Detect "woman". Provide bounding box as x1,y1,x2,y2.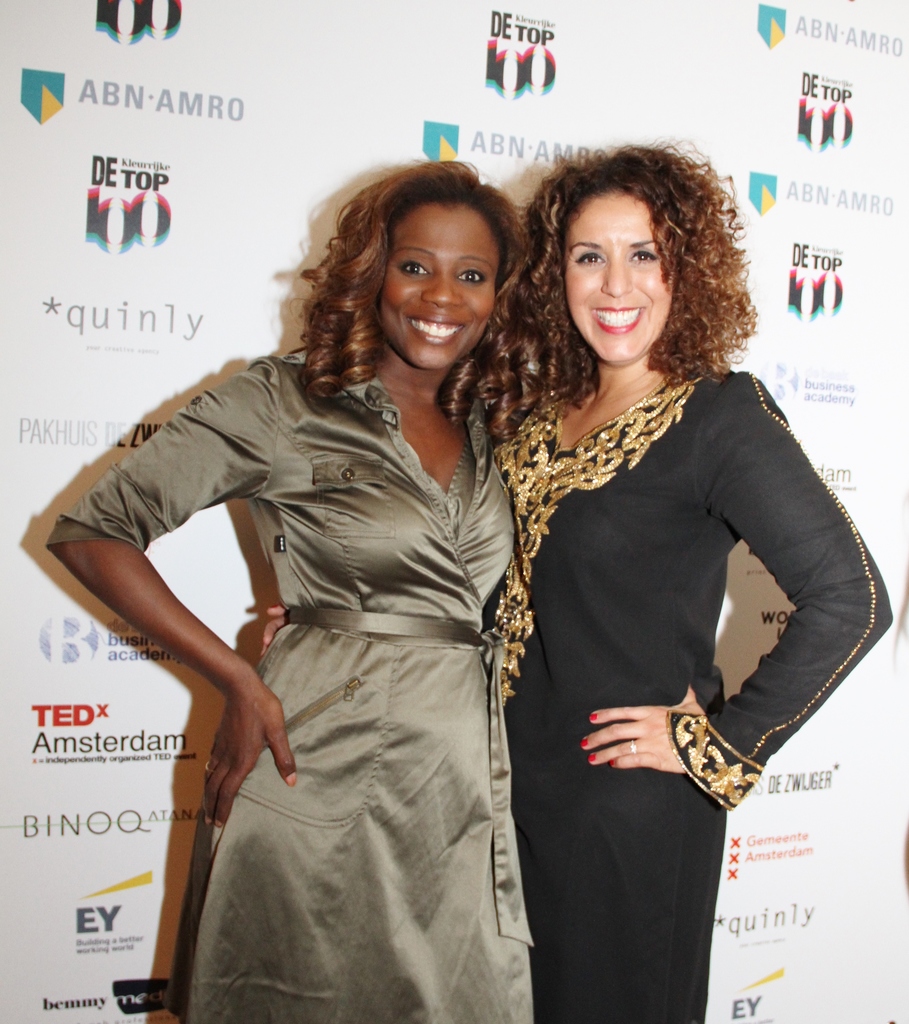
42,157,540,1023.
